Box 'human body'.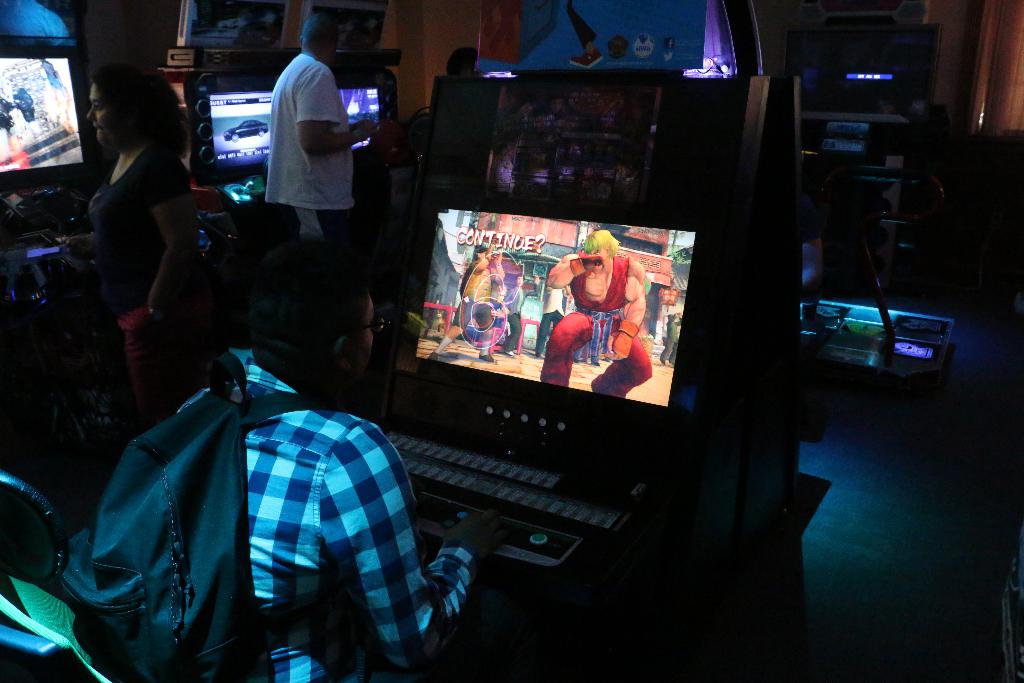
(255, 31, 362, 258).
